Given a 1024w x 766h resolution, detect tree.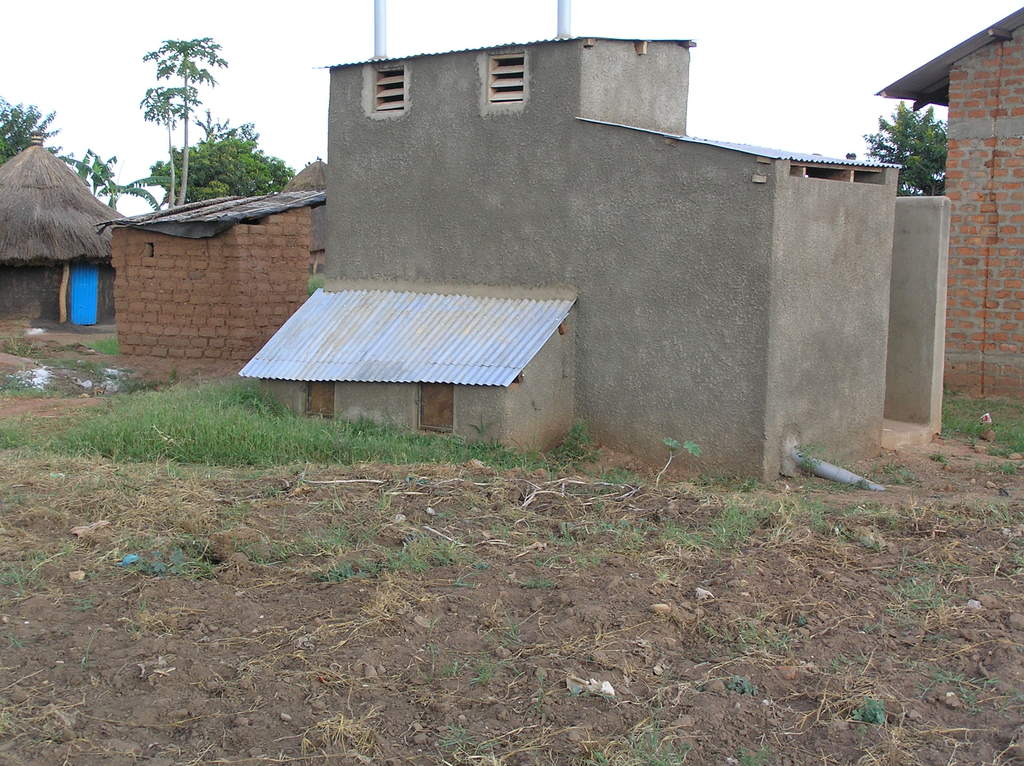
146:118:296:206.
